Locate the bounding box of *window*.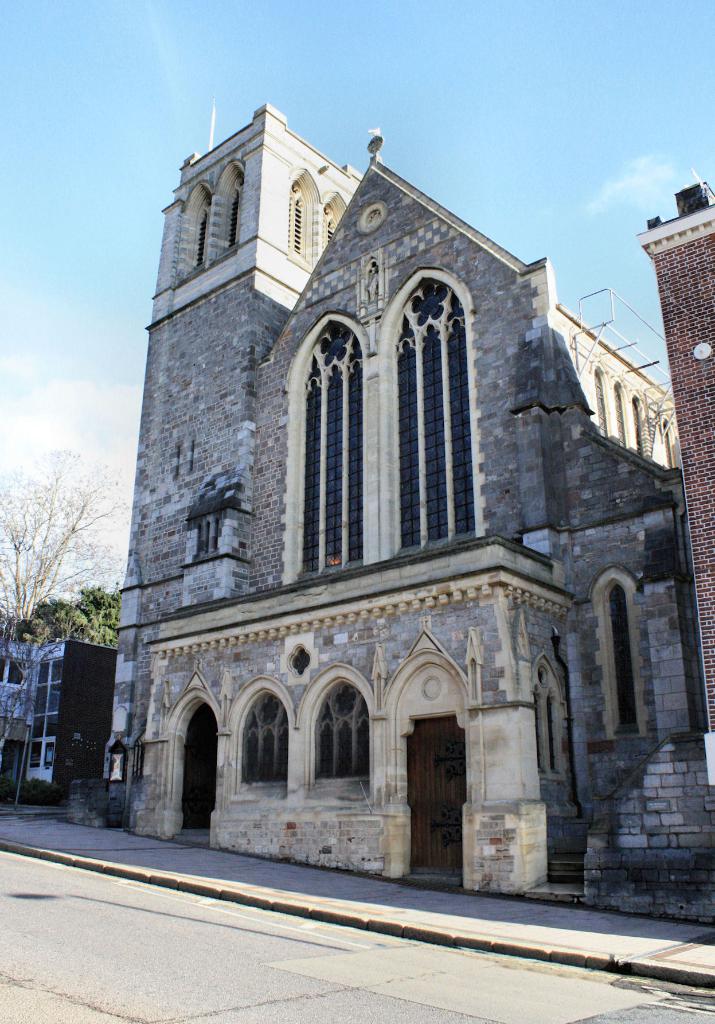
Bounding box: locate(278, 165, 351, 271).
